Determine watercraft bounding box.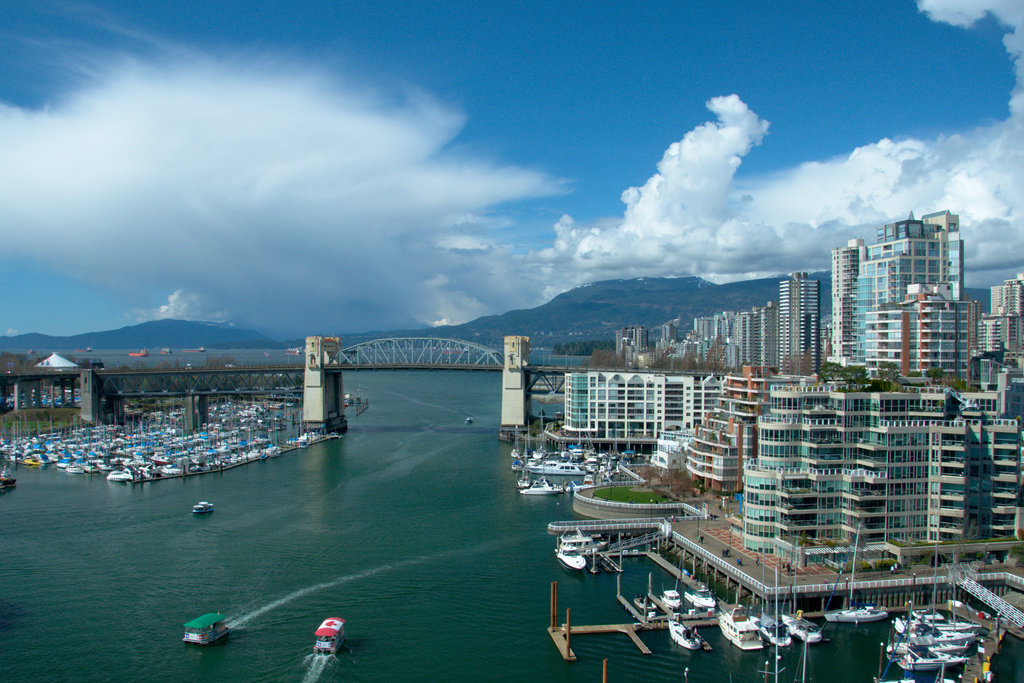
Determined: crop(285, 437, 305, 453).
